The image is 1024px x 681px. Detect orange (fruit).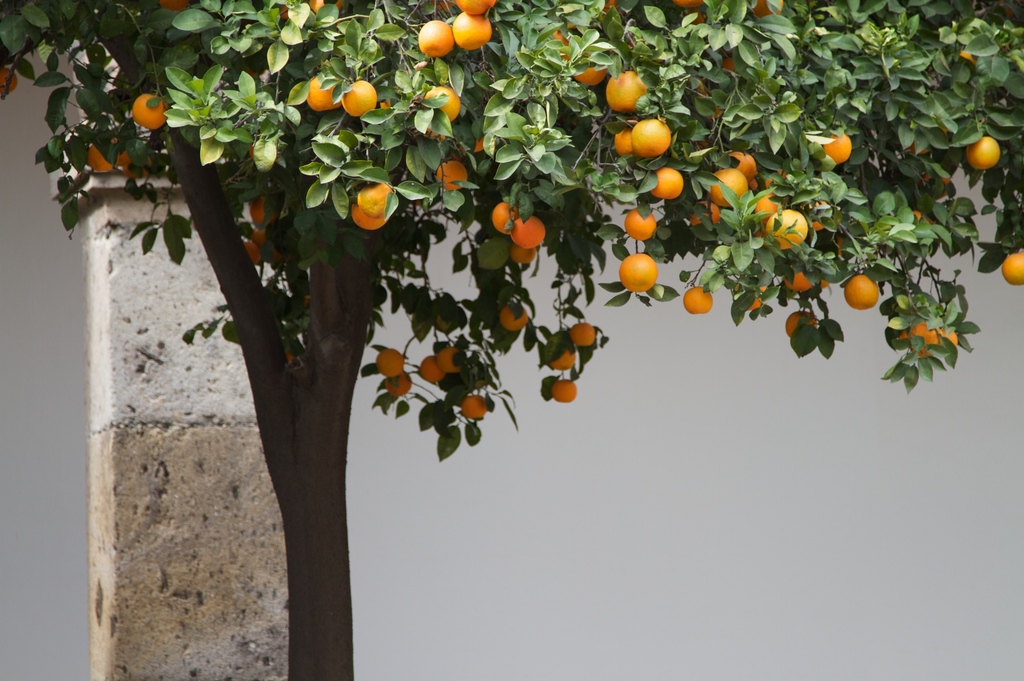
Detection: region(846, 273, 881, 312).
